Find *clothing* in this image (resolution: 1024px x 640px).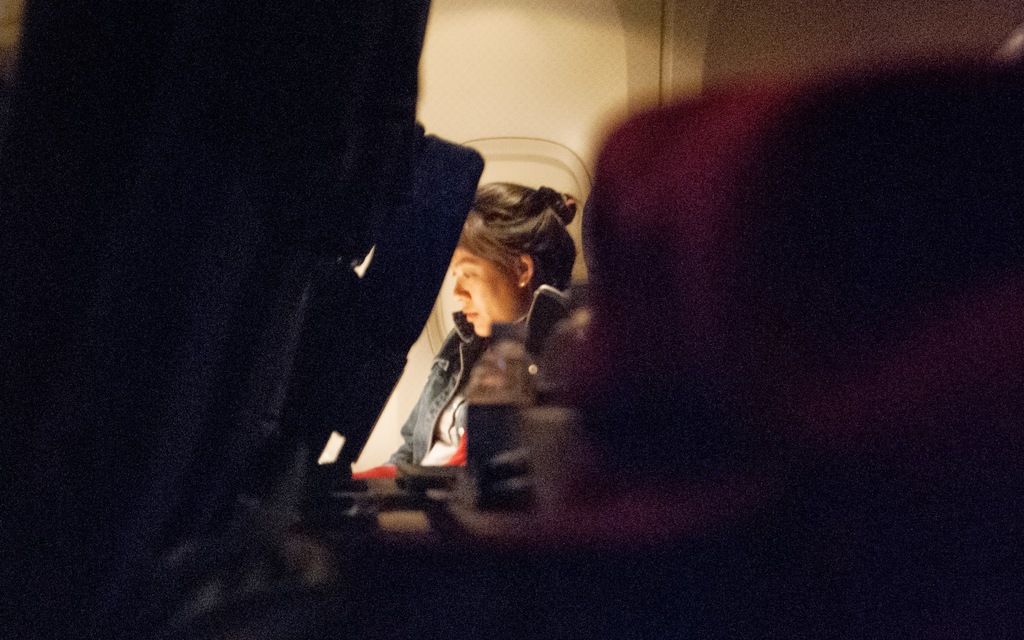
387:284:582:466.
